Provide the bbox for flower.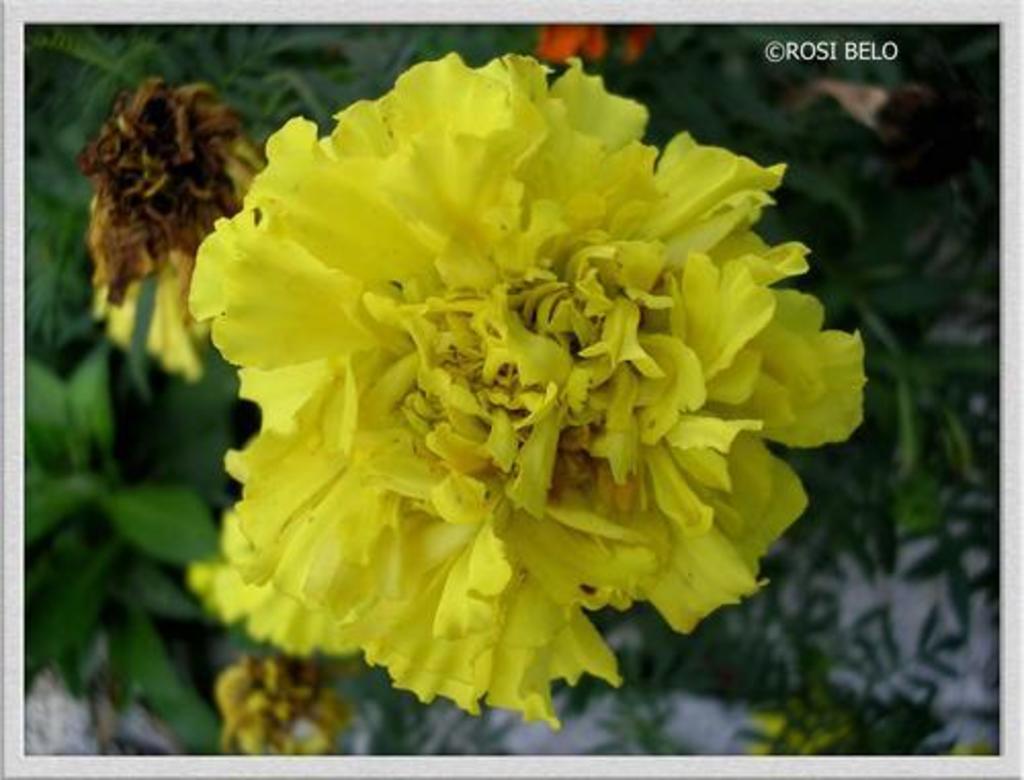
bbox=[150, 35, 881, 751].
